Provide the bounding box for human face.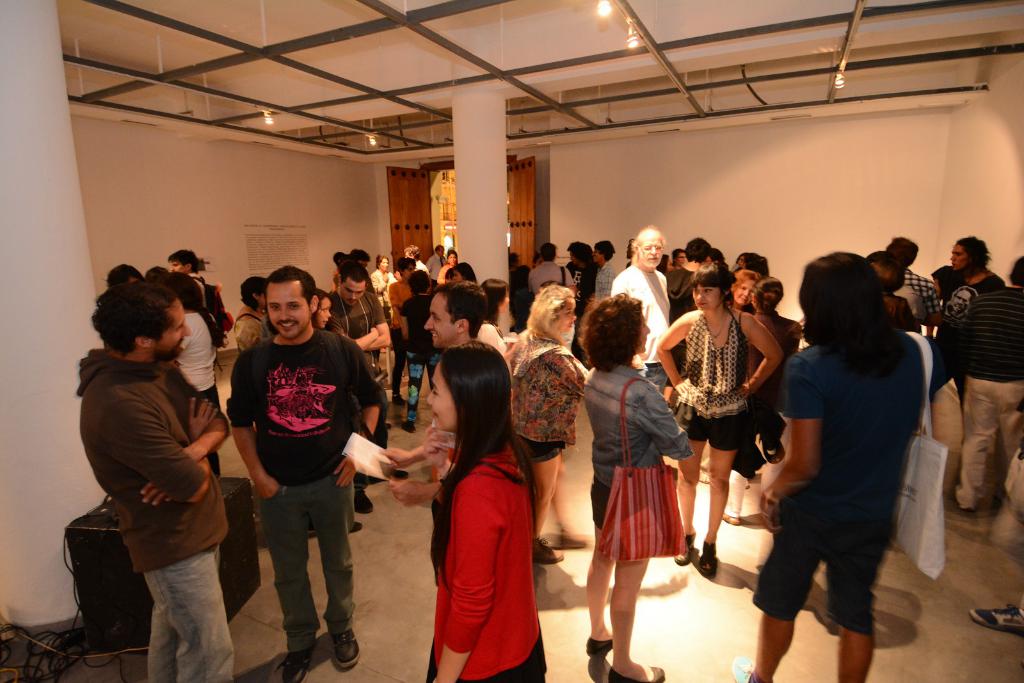
170/314/193/360.
